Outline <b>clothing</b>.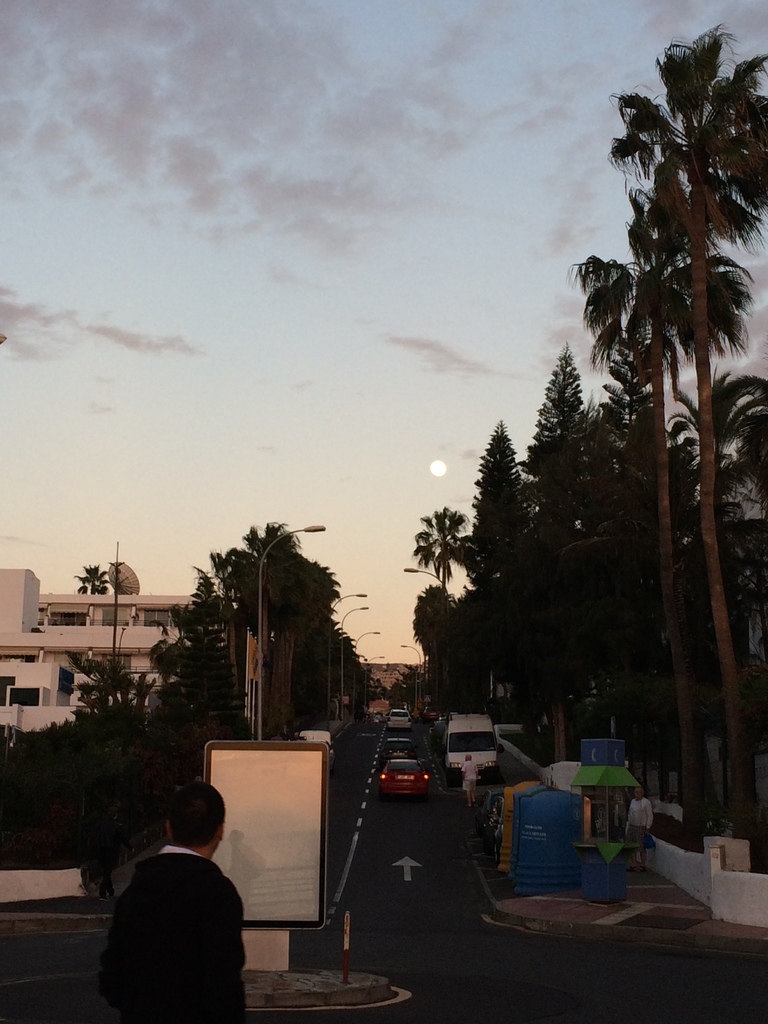
Outline: (97, 844, 250, 1023).
